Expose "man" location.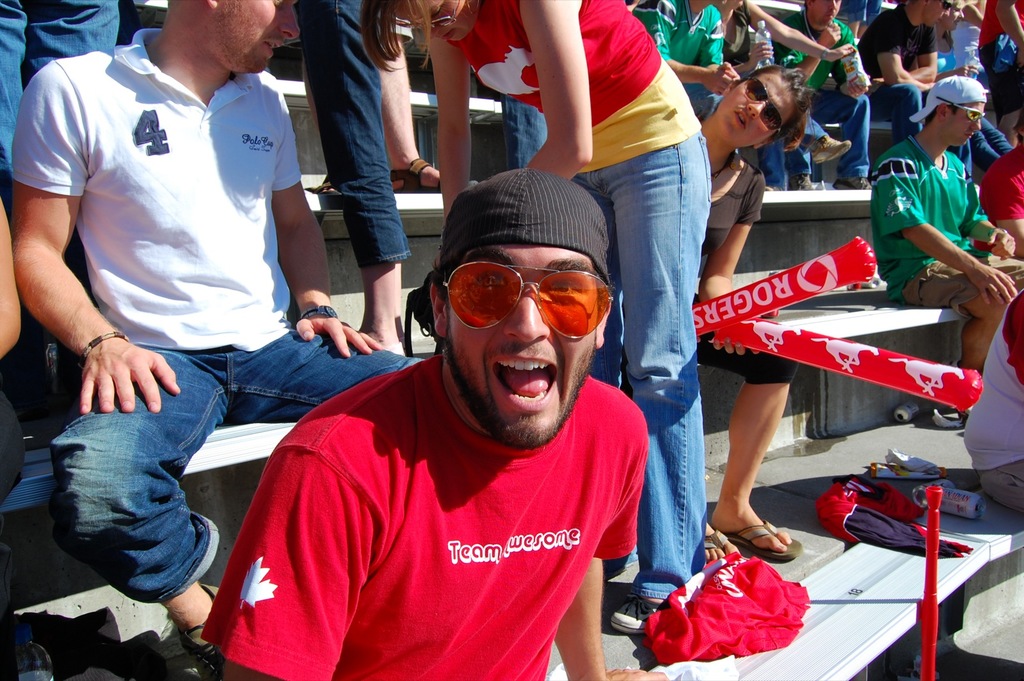
Exposed at x1=630, y1=0, x2=739, y2=125.
